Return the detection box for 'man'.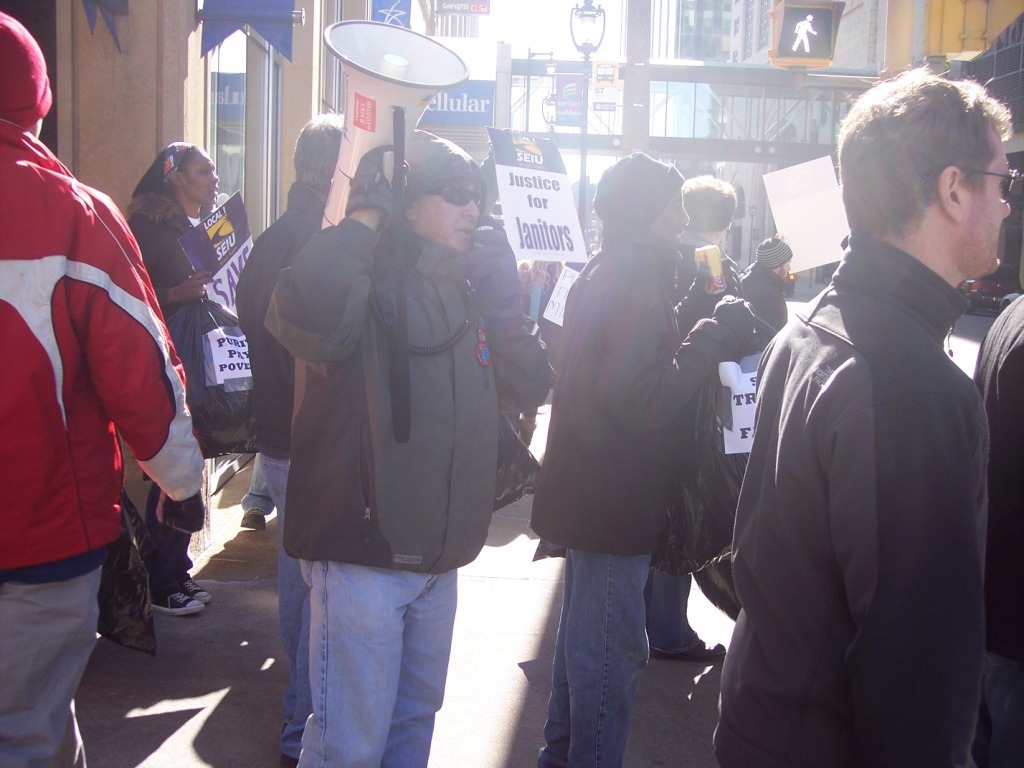
(718, 59, 1021, 767).
